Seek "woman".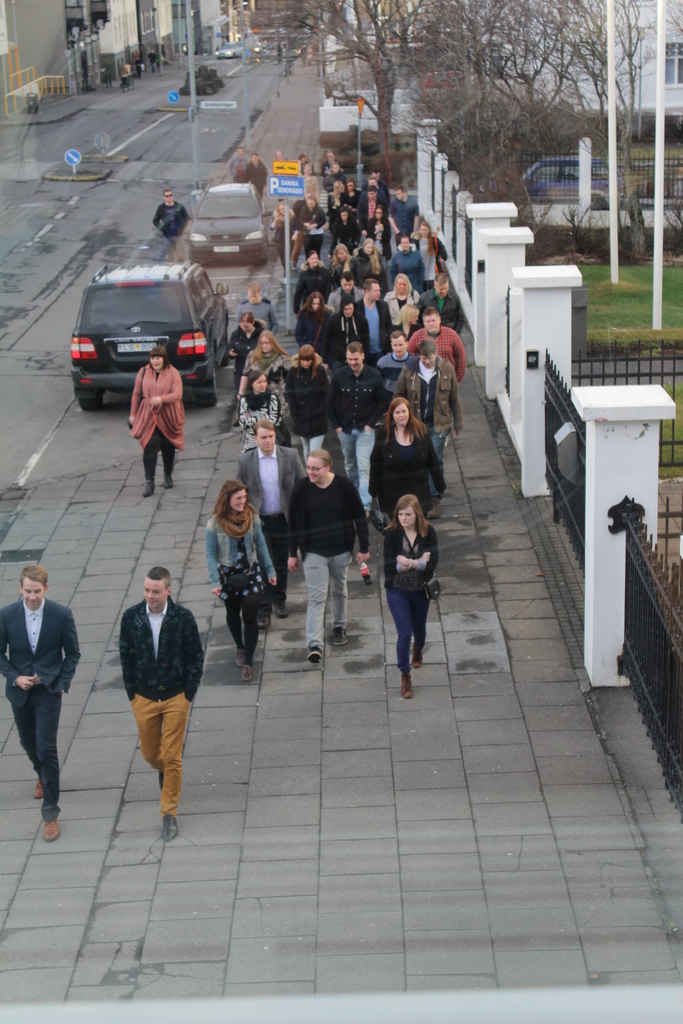
region(295, 298, 326, 355).
